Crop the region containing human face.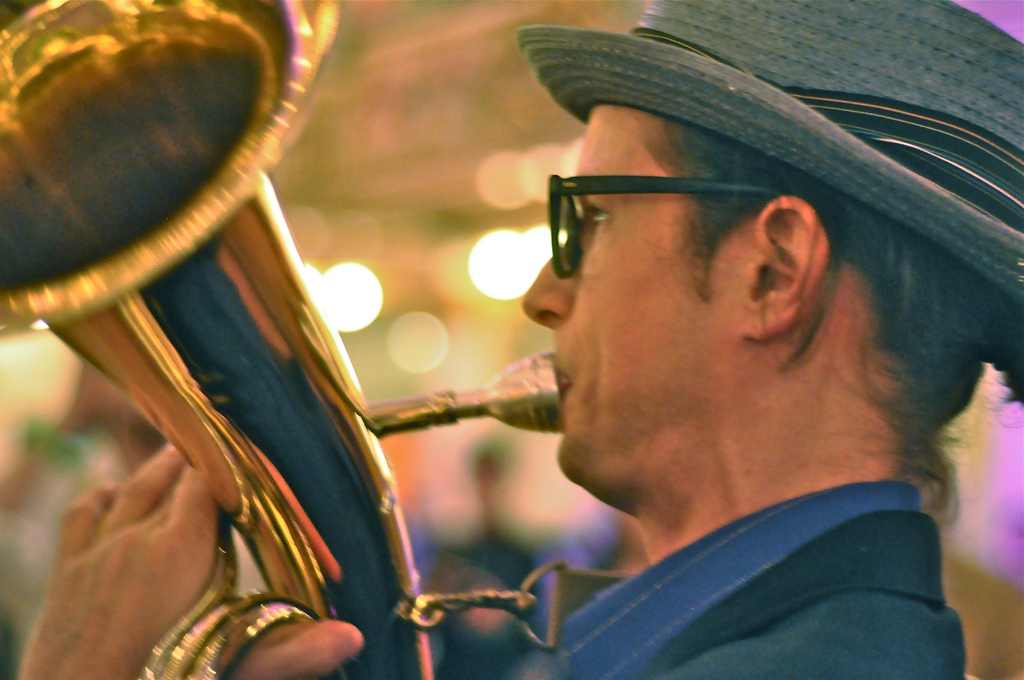
Crop region: 523/100/755/476.
